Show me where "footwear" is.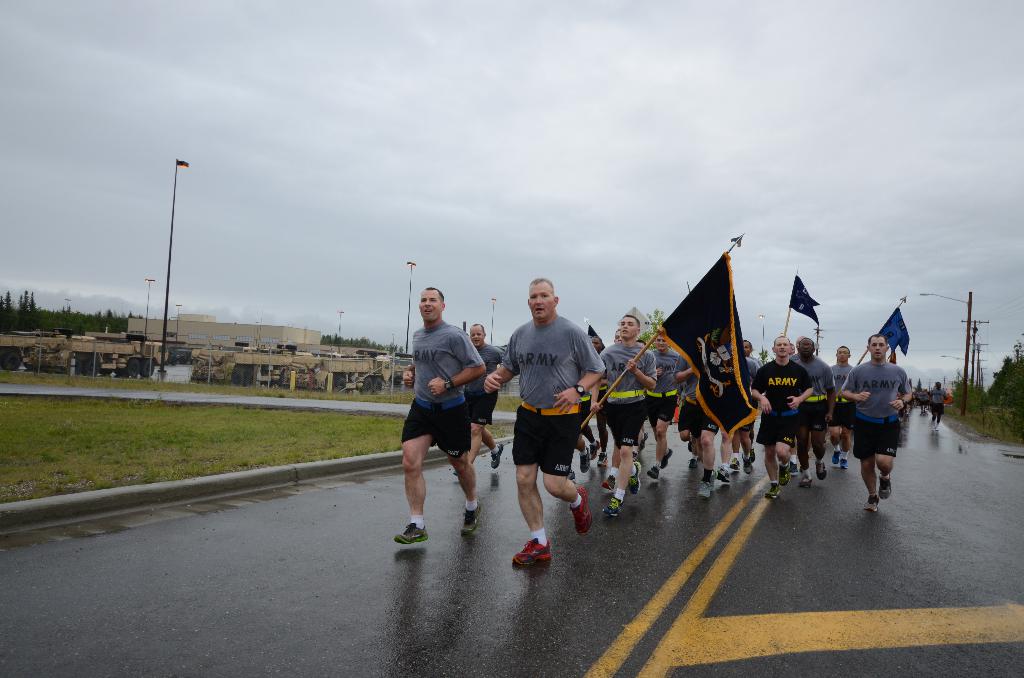
"footwear" is at 699, 481, 710, 498.
